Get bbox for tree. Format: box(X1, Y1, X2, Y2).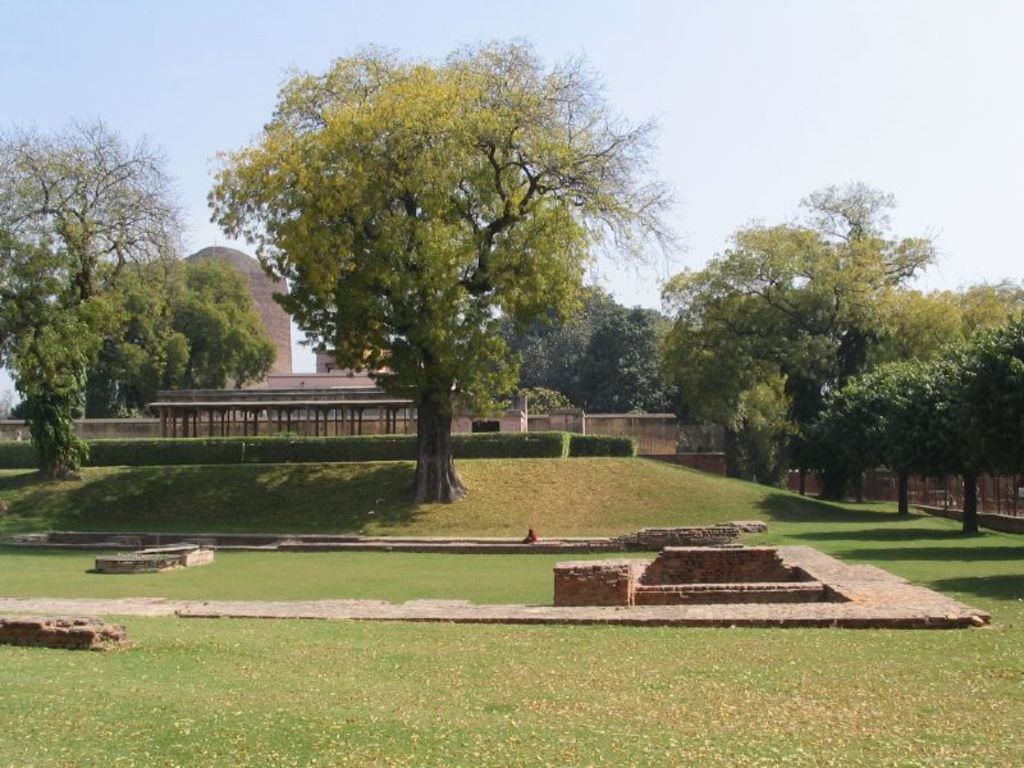
box(649, 180, 1023, 544).
